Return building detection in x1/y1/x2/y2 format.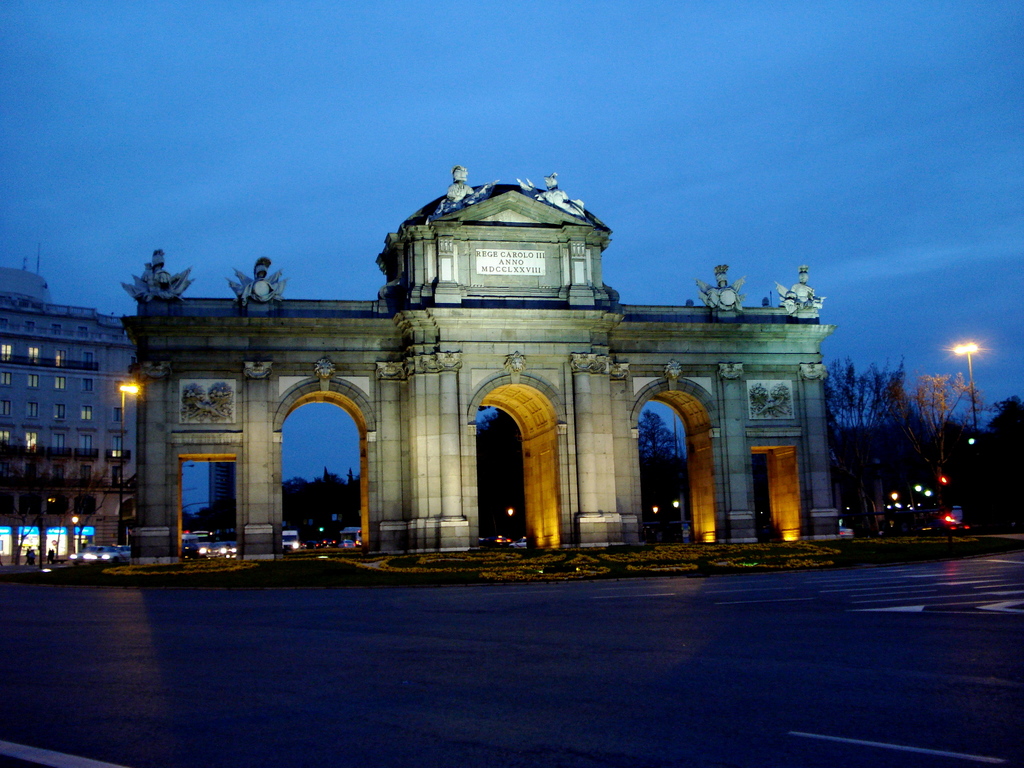
119/168/833/561.
